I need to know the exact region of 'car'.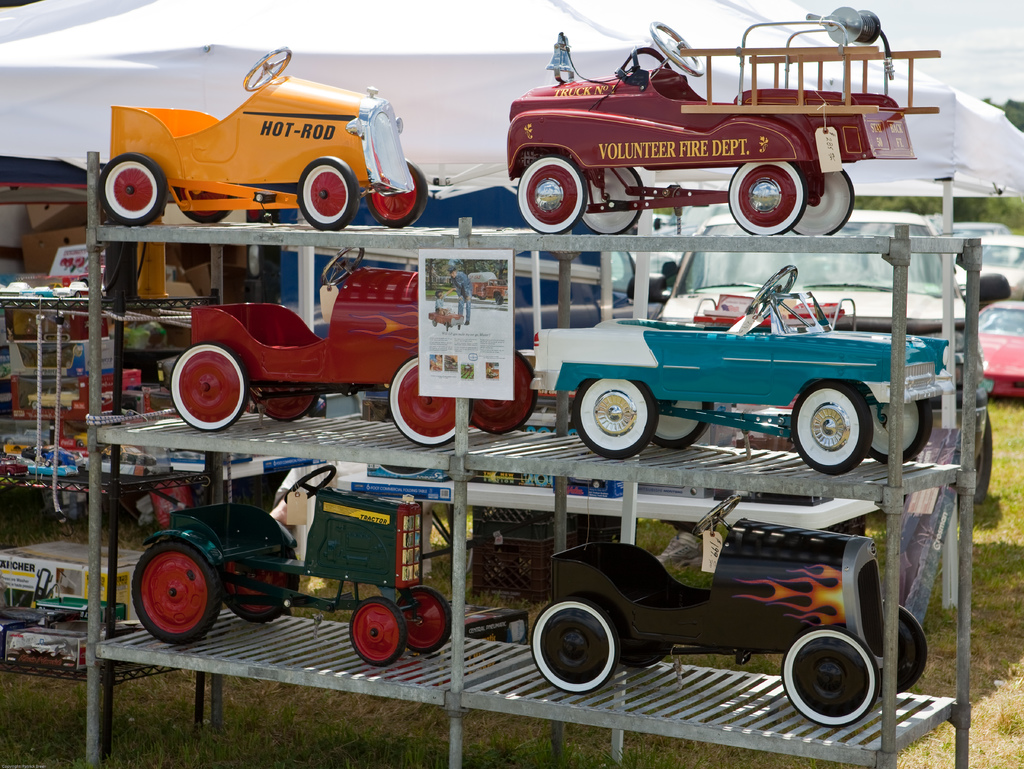
Region: {"left": 507, "top": 10, "right": 920, "bottom": 235}.
